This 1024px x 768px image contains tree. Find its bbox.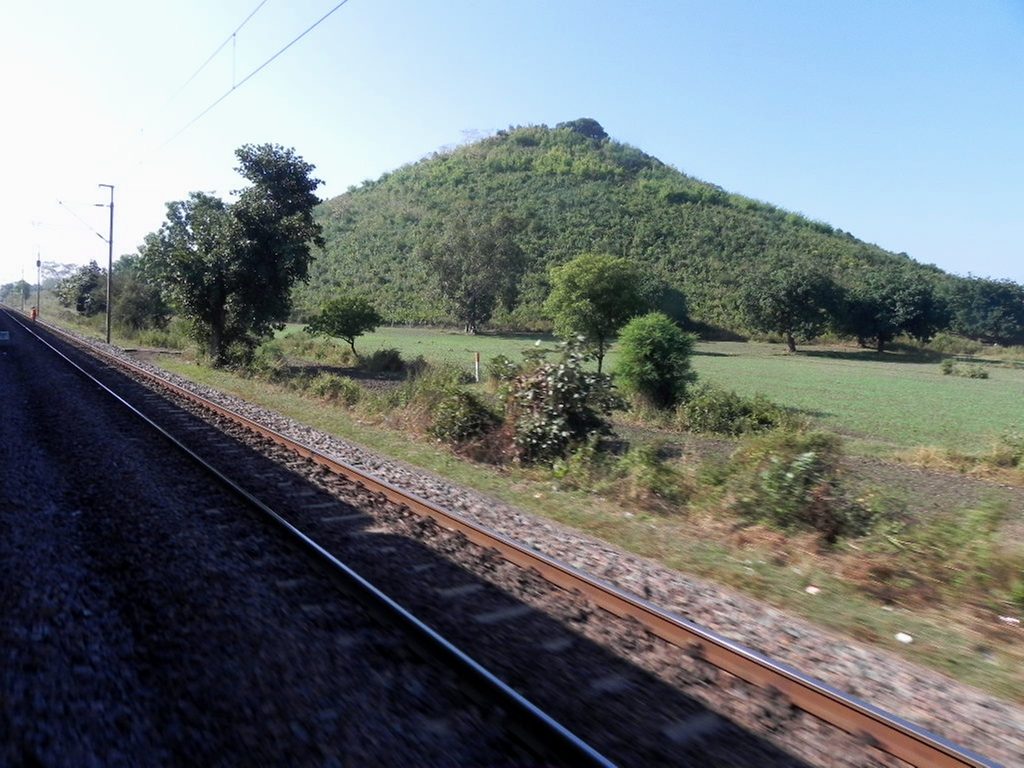
bbox=[544, 258, 668, 399].
